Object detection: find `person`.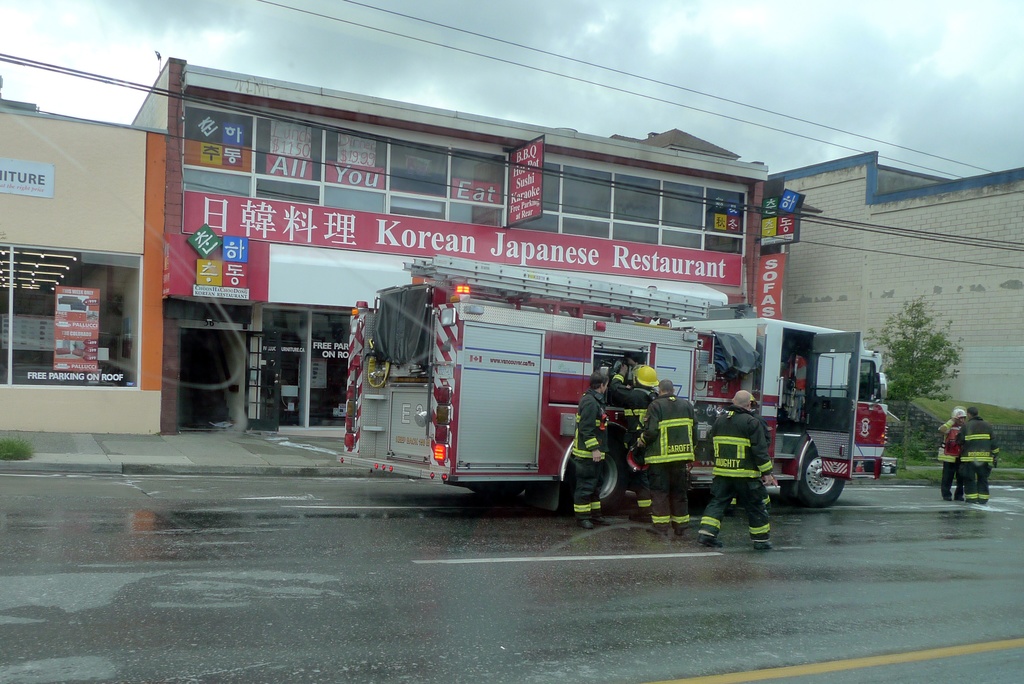
<bbox>694, 389, 776, 552</bbox>.
